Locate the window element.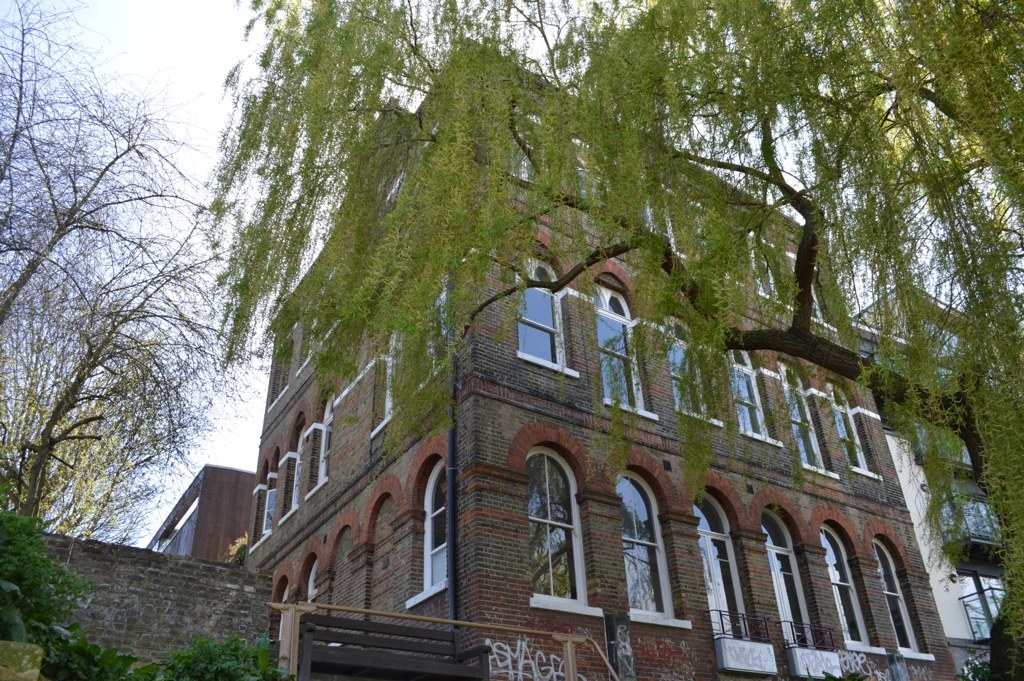
Element bbox: Rect(302, 556, 324, 598).
